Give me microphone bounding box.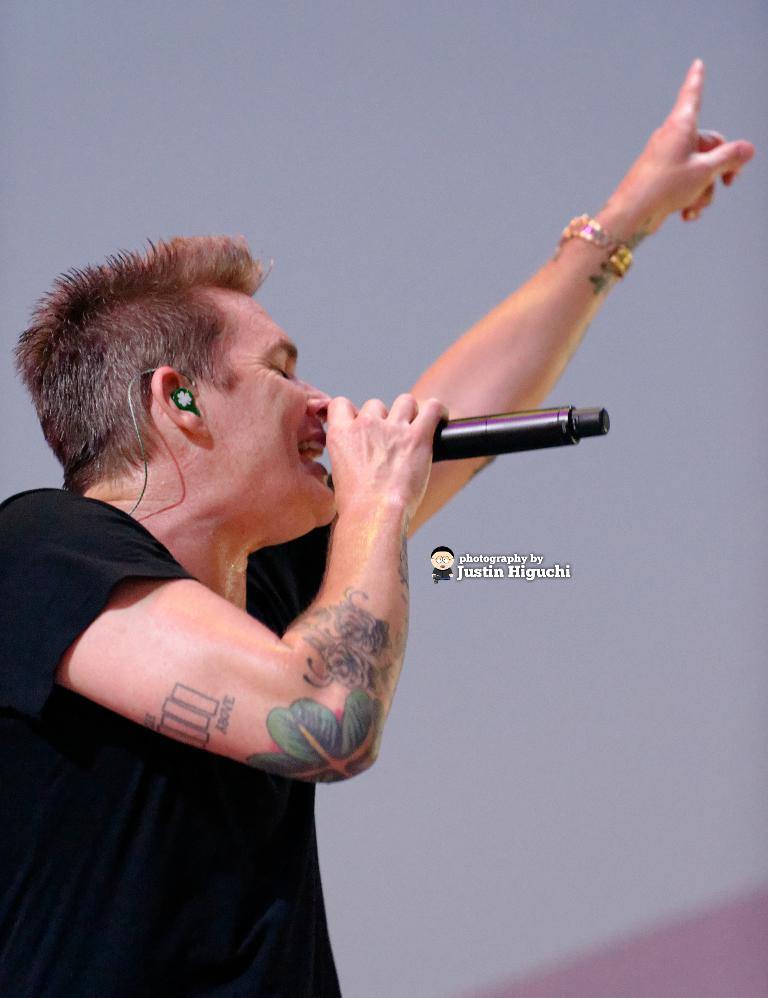
[x1=433, y1=402, x2=578, y2=466].
